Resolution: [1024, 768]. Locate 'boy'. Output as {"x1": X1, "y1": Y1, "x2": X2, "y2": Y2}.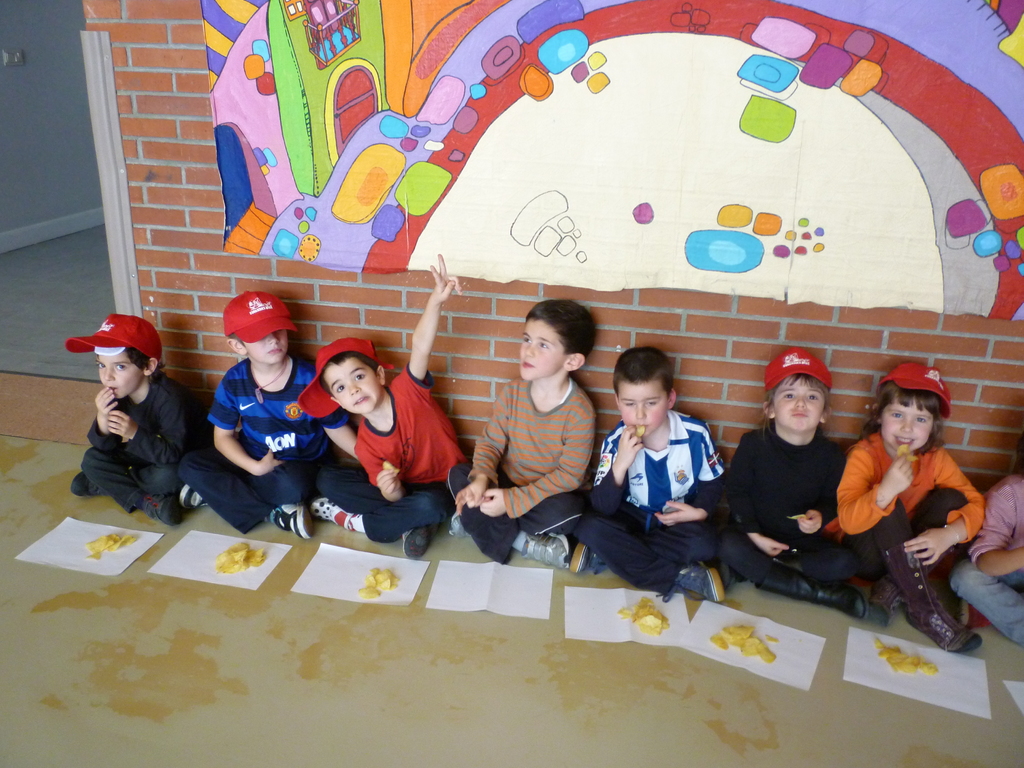
{"x1": 60, "y1": 310, "x2": 186, "y2": 524}.
